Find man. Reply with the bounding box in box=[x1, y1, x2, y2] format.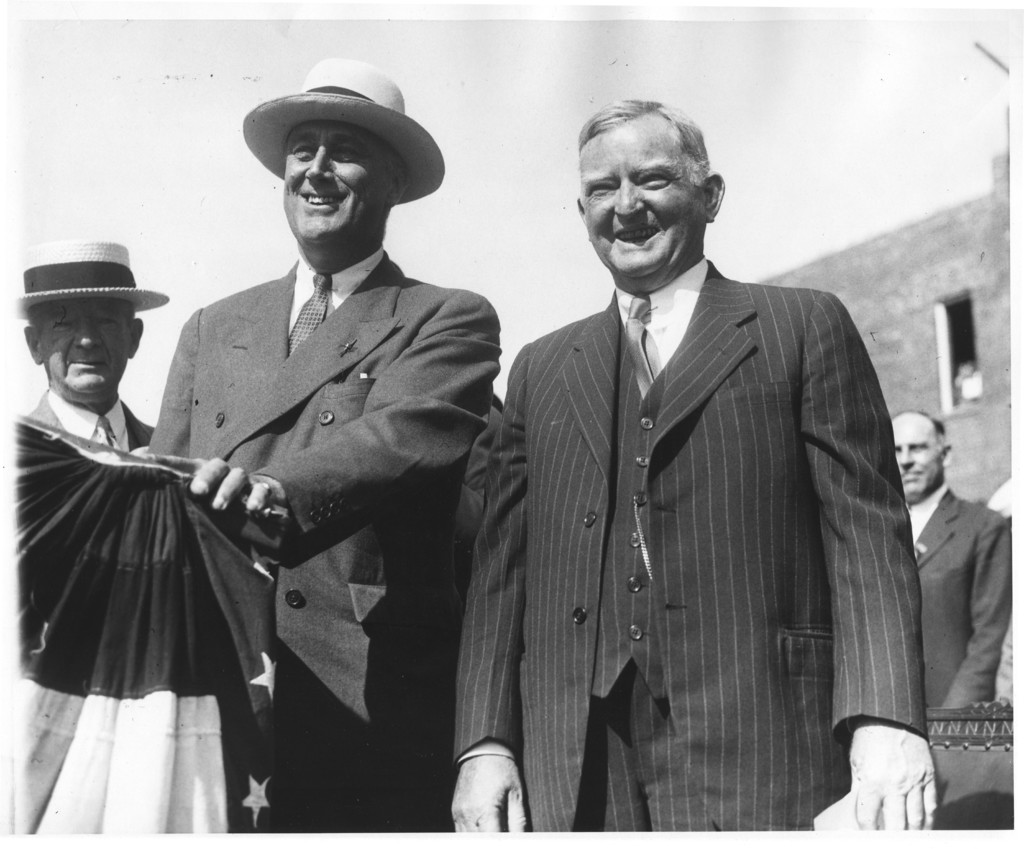
box=[129, 77, 499, 835].
